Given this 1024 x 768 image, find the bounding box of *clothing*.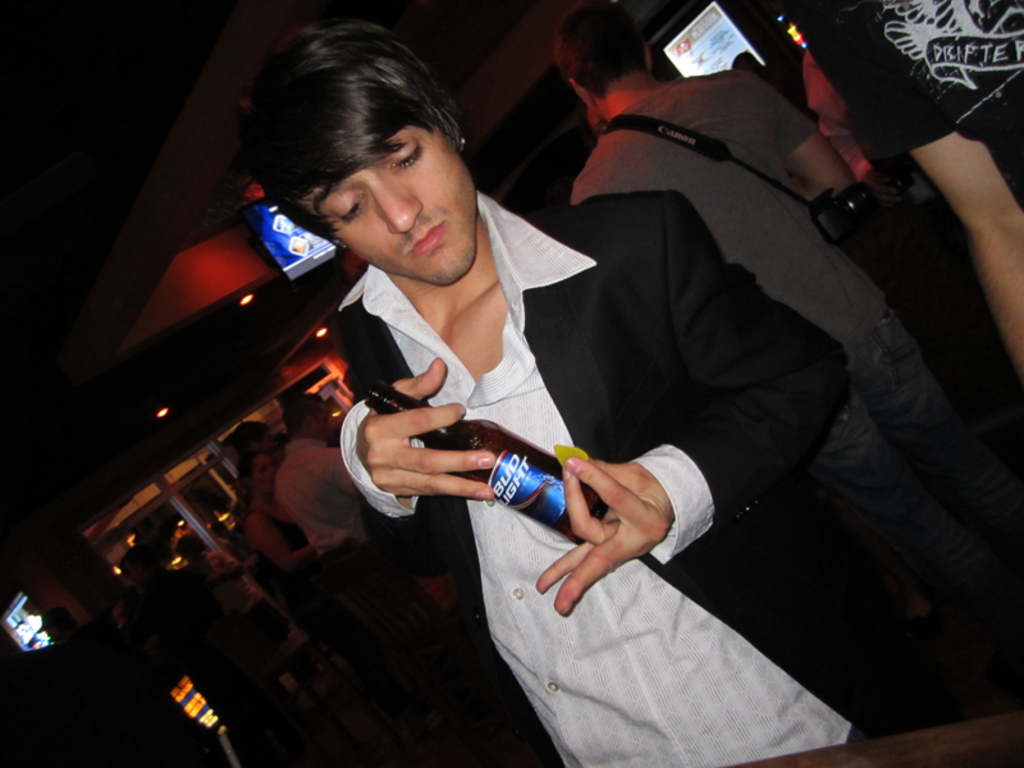
(x1=321, y1=200, x2=978, y2=698).
